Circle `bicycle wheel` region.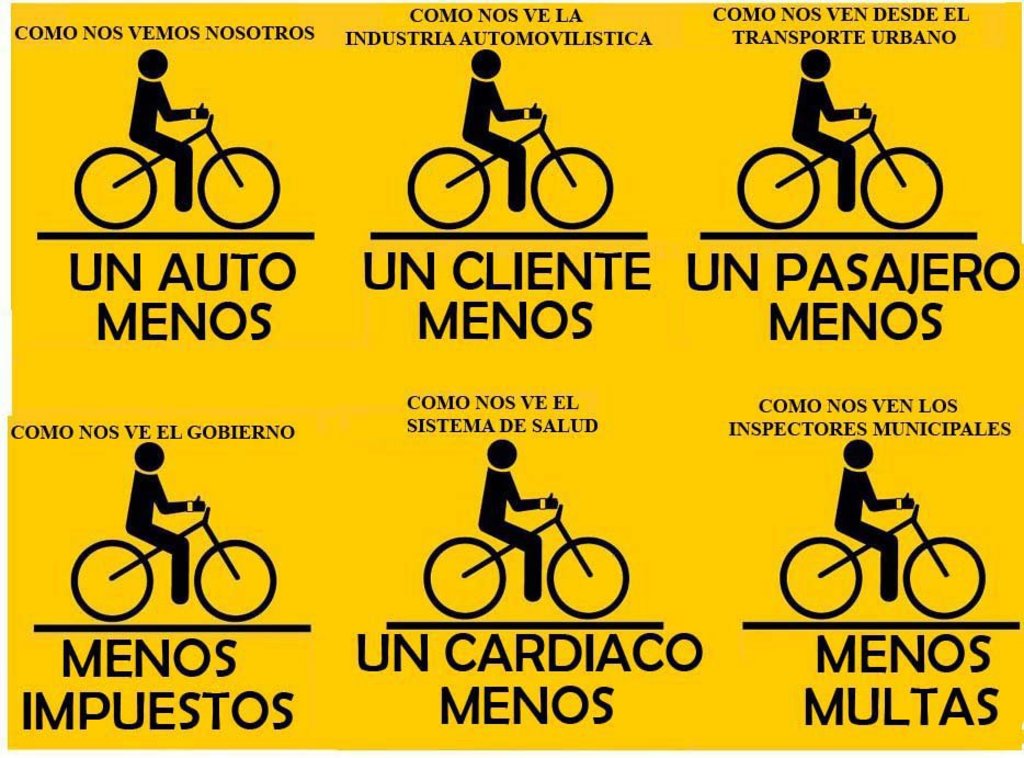
Region: {"x1": 70, "y1": 540, "x2": 151, "y2": 622}.
